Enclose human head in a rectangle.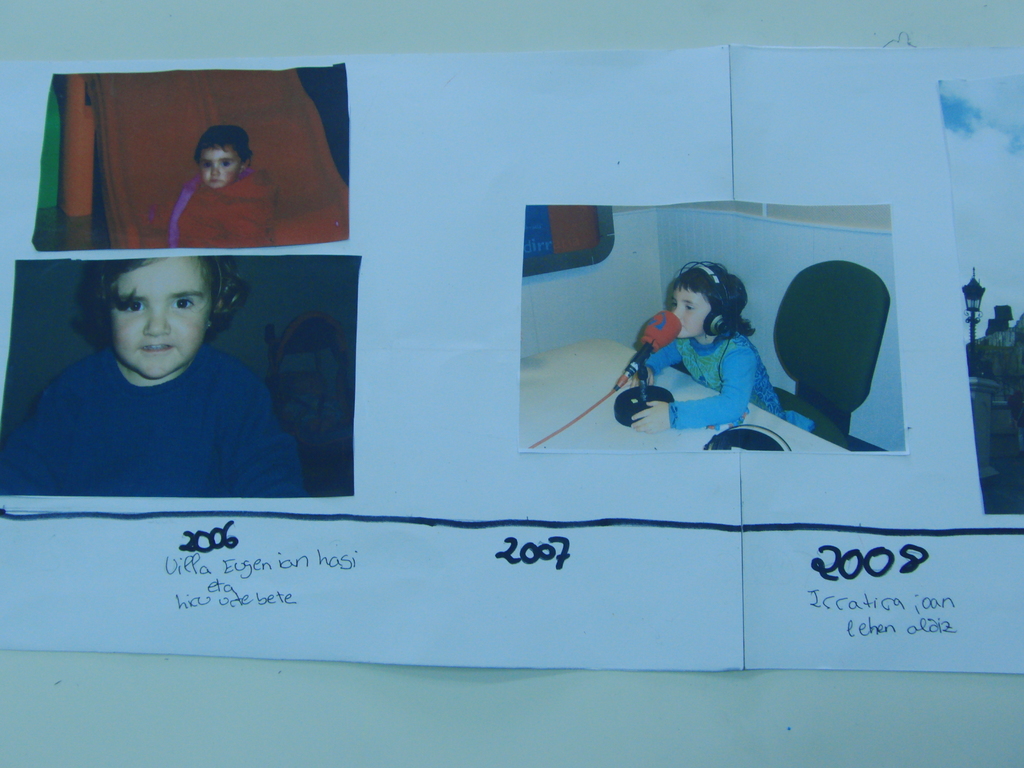
bbox=(668, 261, 751, 340).
